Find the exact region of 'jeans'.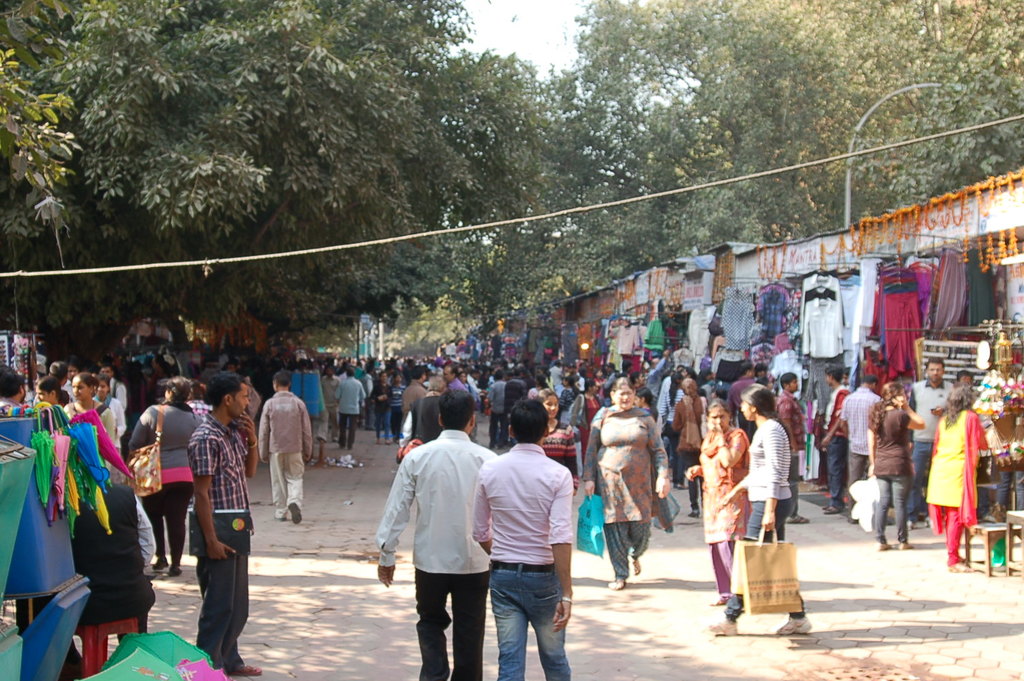
Exact region: (x1=1001, y1=471, x2=1023, y2=511).
